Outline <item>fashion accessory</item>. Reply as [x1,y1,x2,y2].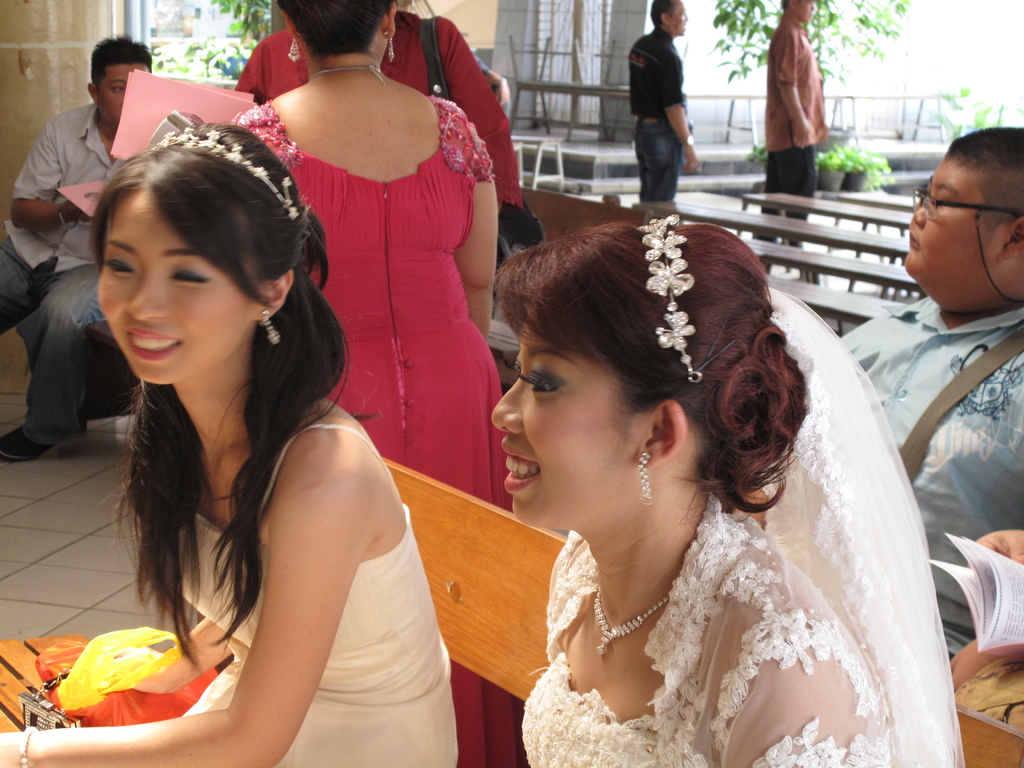
[19,723,40,767].
